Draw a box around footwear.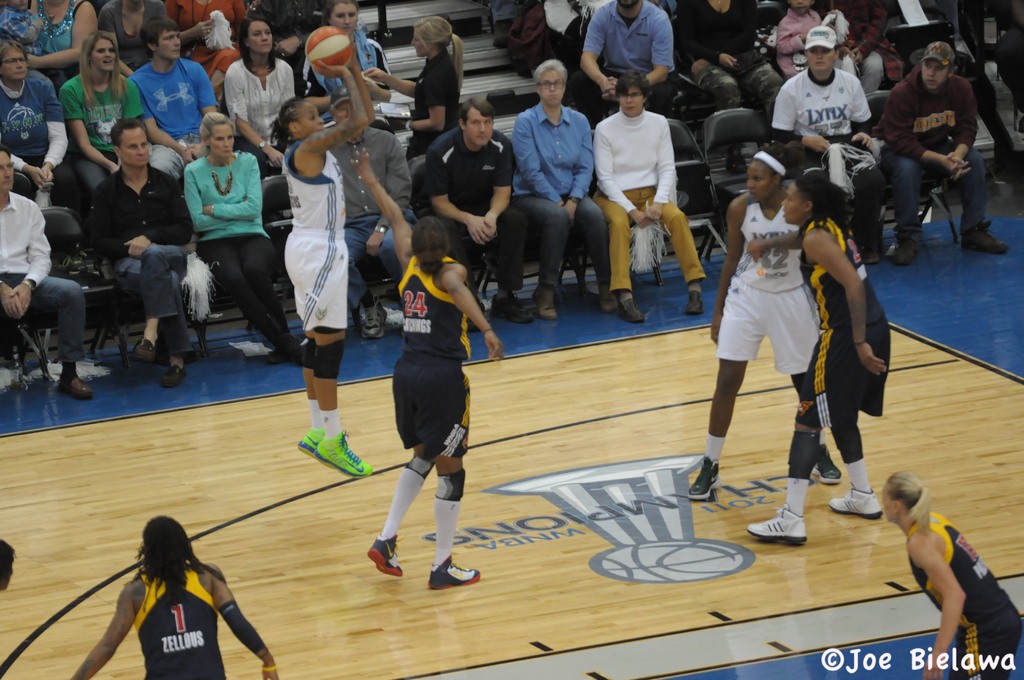
rect(163, 366, 185, 387).
